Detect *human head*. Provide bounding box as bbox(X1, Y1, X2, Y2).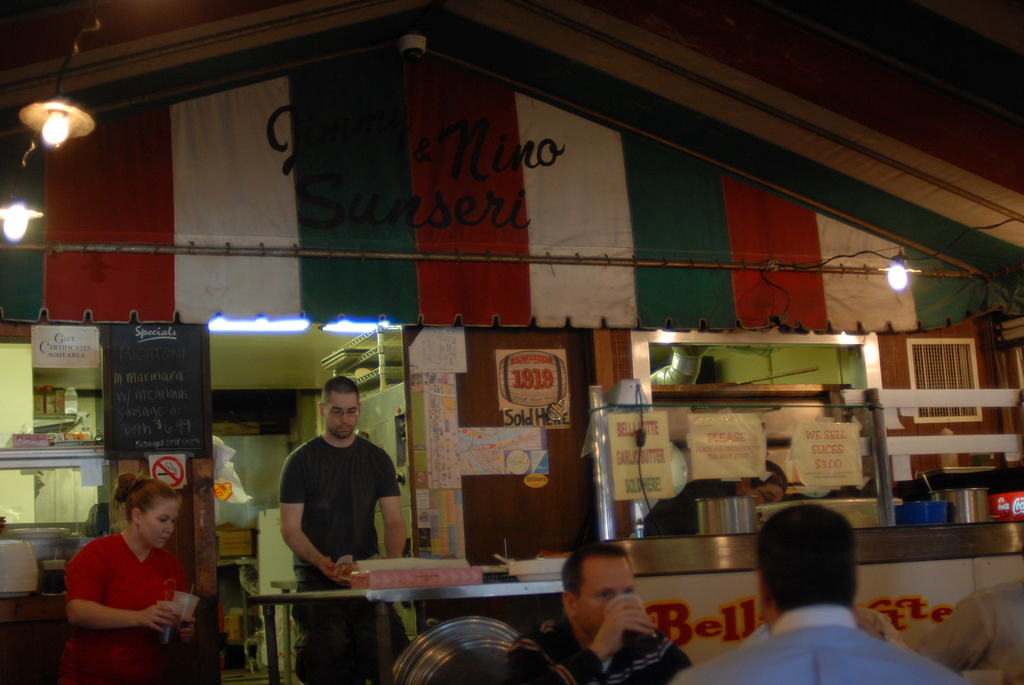
bbox(757, 519, 877, 627).
